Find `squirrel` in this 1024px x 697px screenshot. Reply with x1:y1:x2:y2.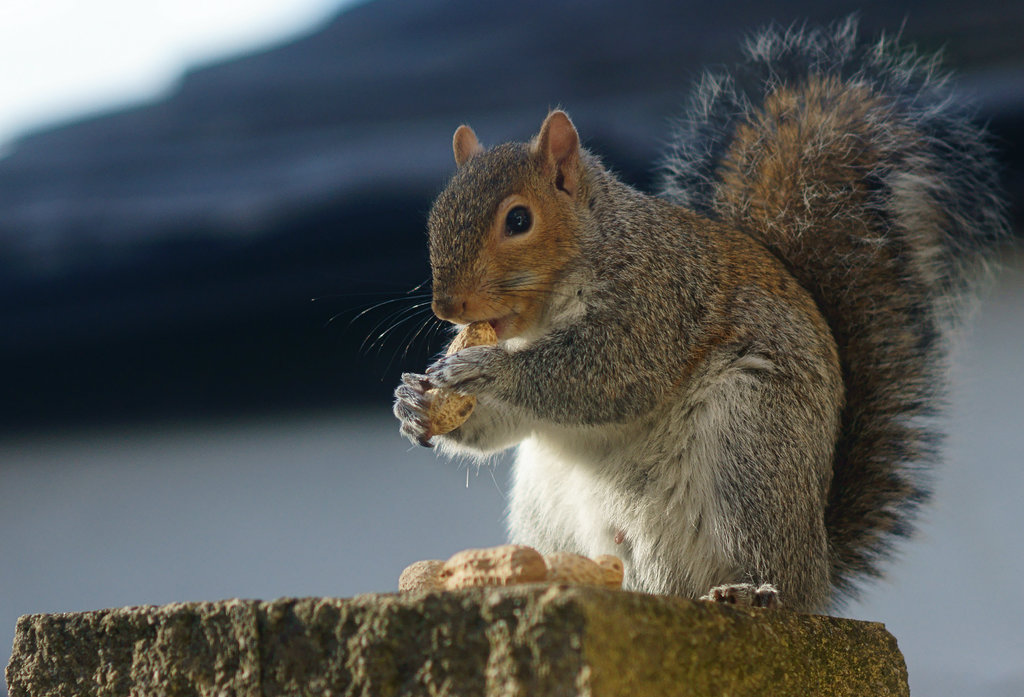
320:8:998:614.
